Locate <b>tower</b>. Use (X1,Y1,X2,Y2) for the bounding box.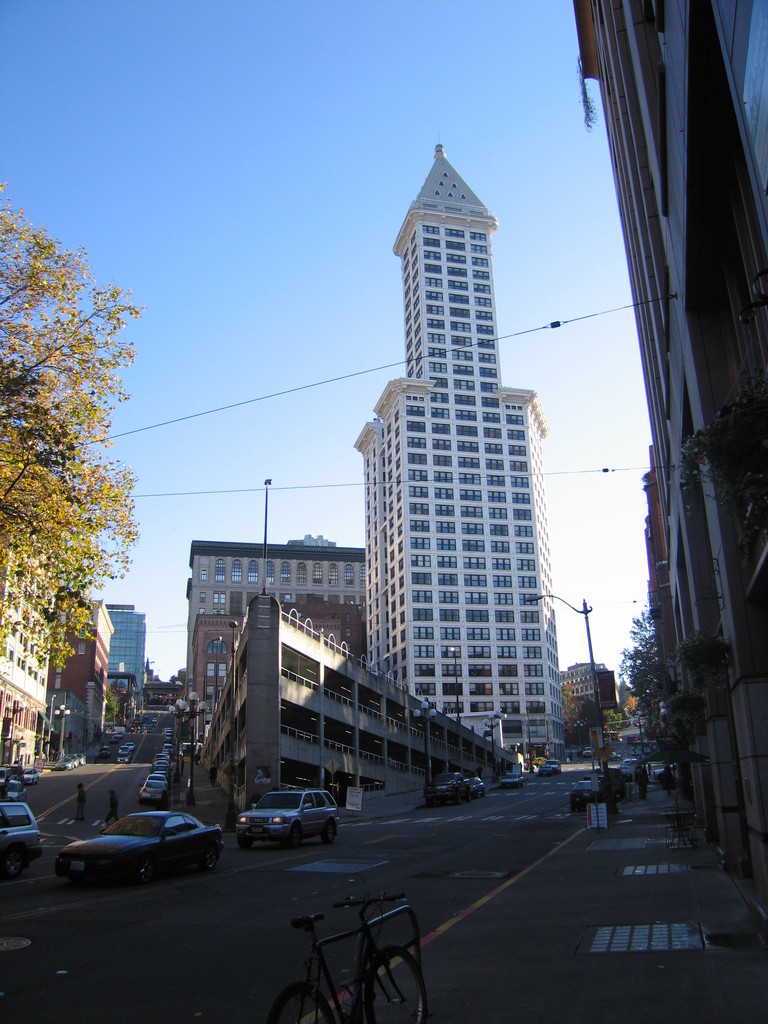
(107,602,149,707).
